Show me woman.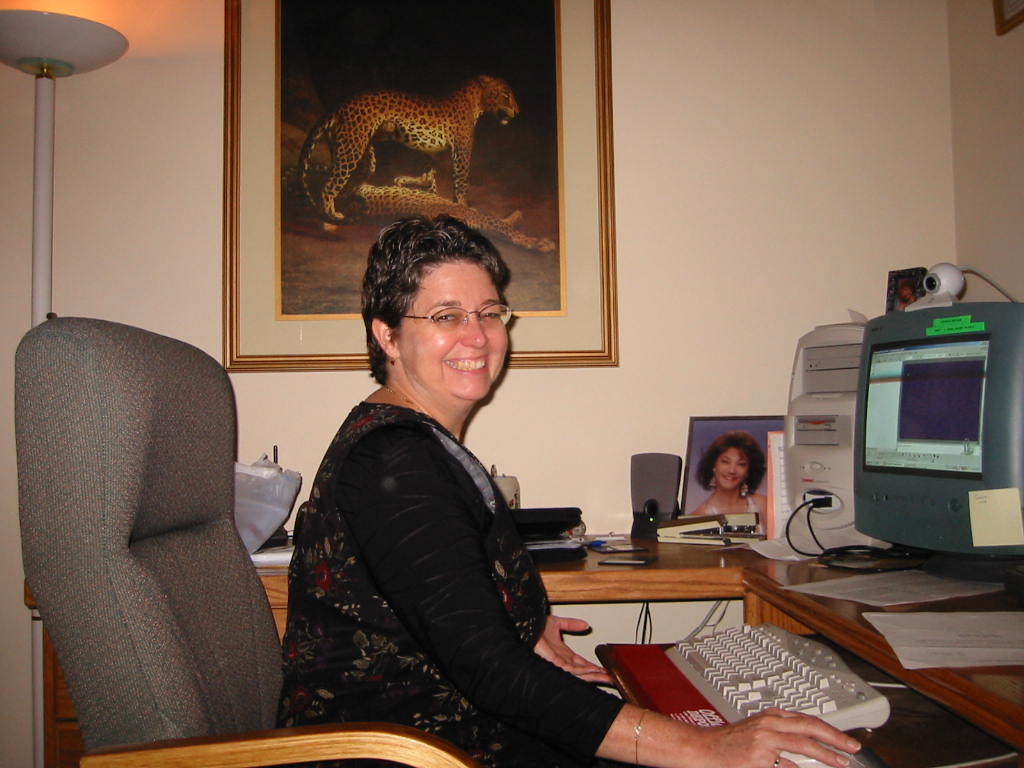
woman is here: (265,203,596,767).
